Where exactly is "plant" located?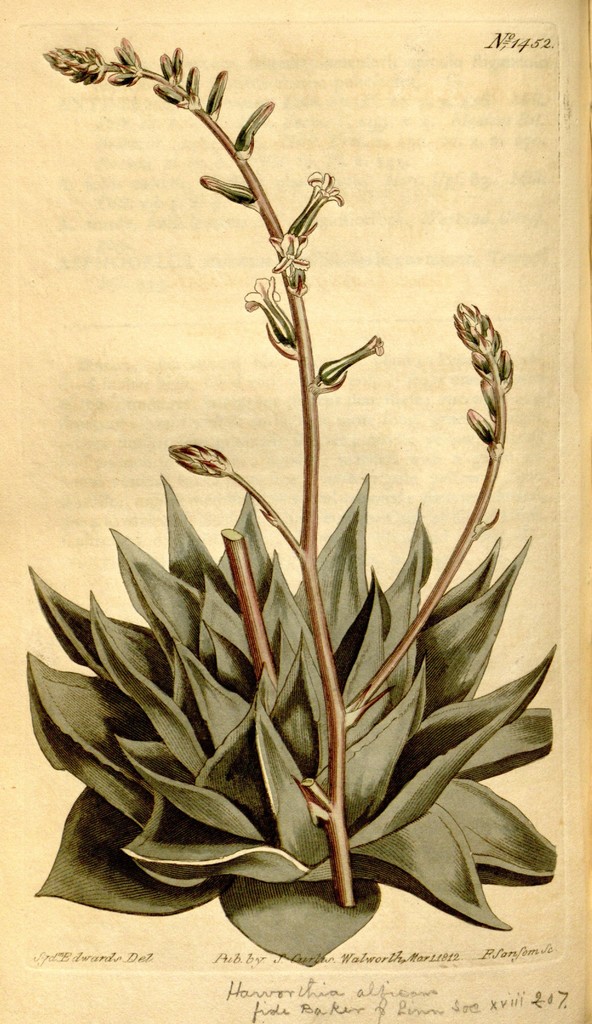
Its bounding box is <bbox>24, 25, 564, 977</bbox>.
